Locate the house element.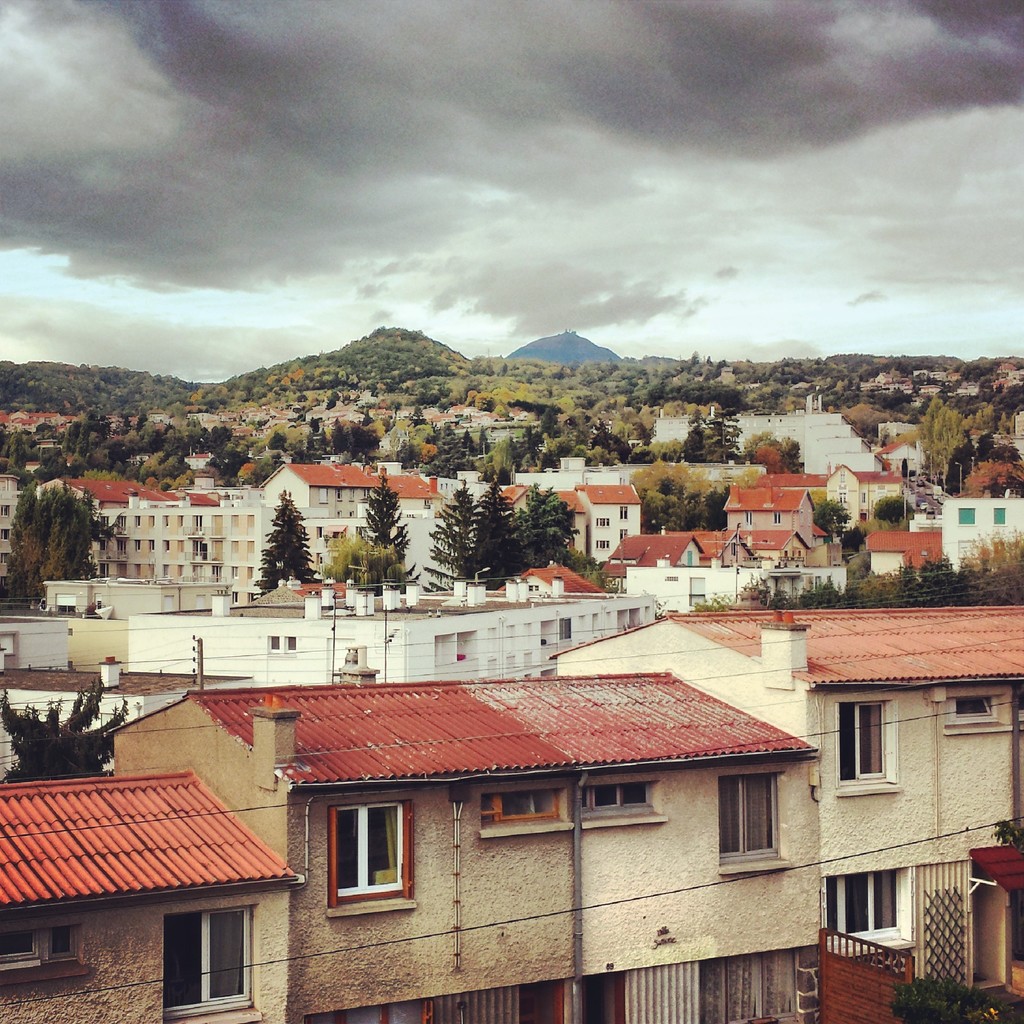
Element bbox: select_region(885, 424, 934, 476).
